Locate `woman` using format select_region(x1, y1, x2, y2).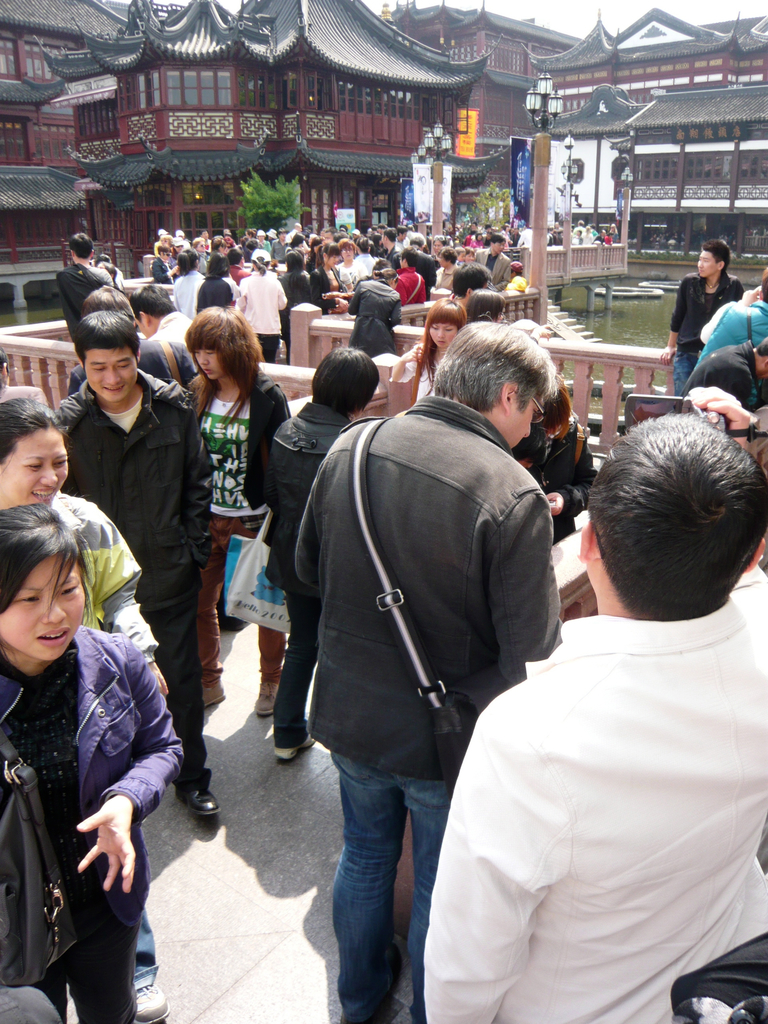
select_region(382, 299, 463, 424).
